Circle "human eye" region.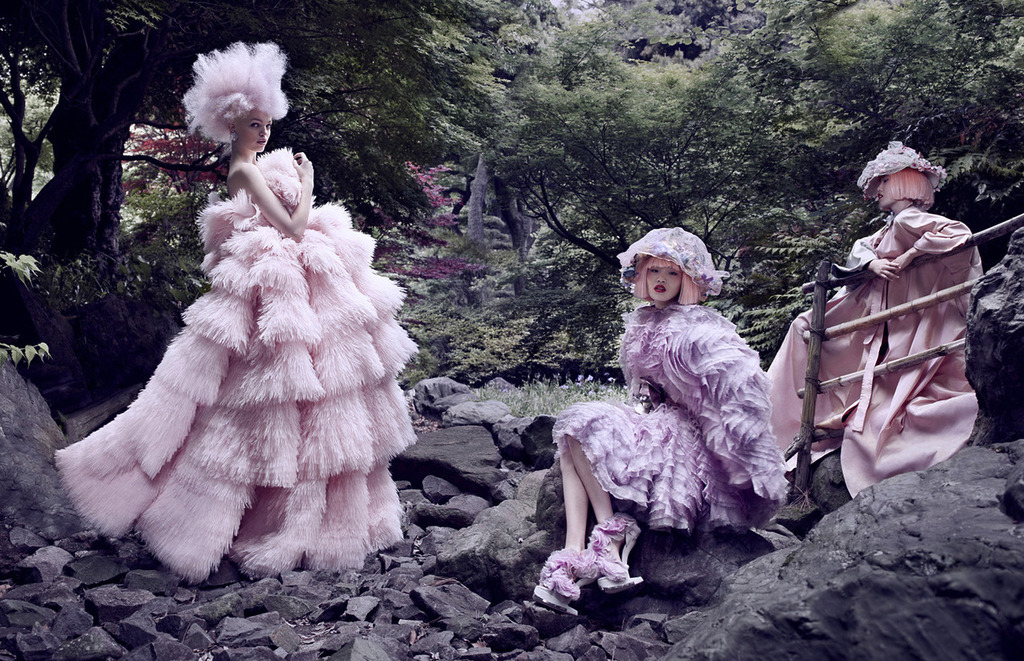
Region: x1=648, y1=267, x2=658, y2=275.
